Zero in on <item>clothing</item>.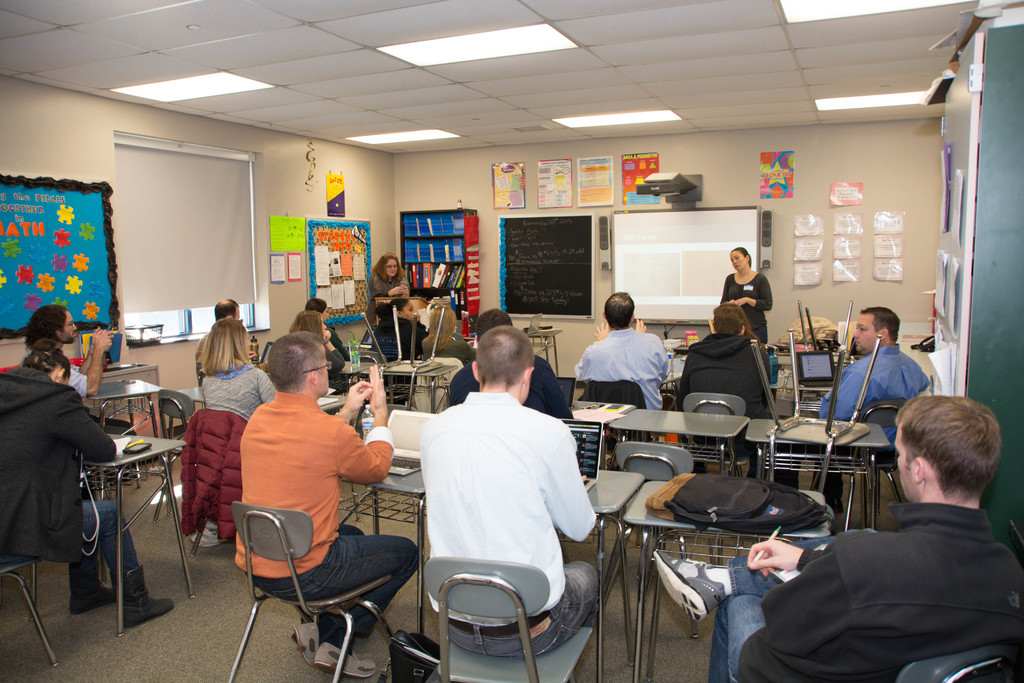
Zeroed in: bbox=[366, 267, 399, 324].
